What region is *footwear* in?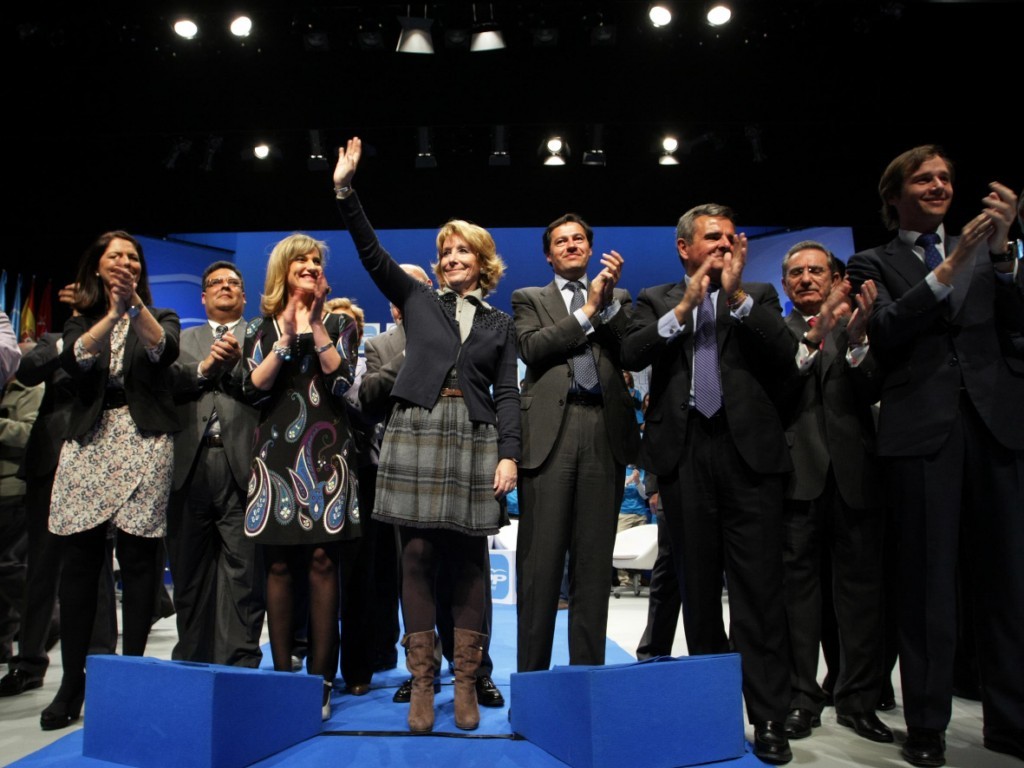
<box>0,656,51,702</box>.
